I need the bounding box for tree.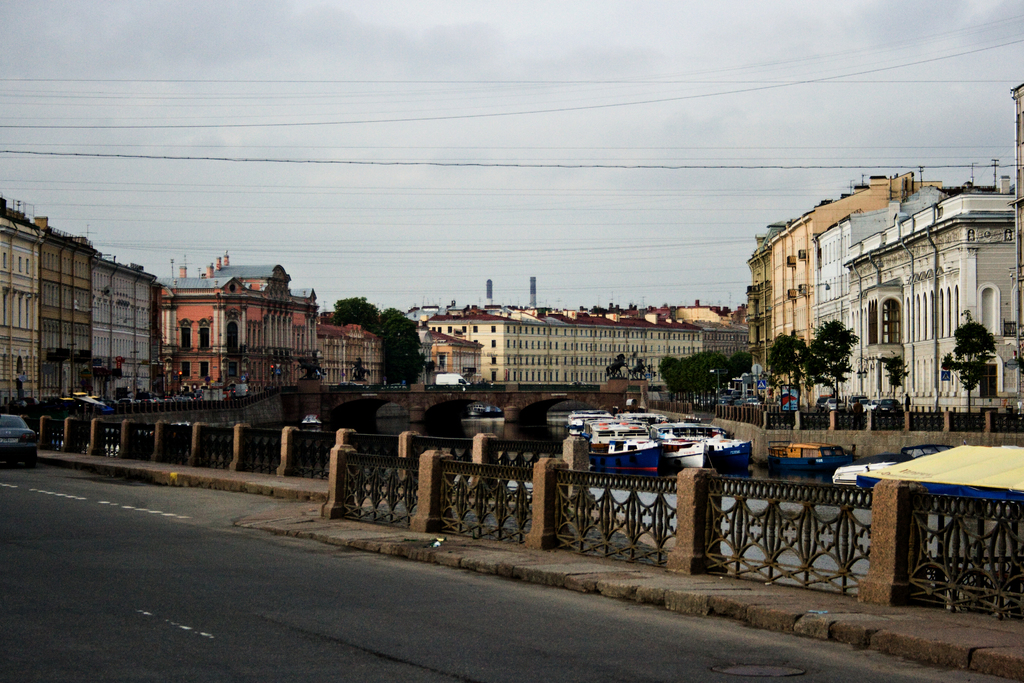
Here it is: bbox=(769, 327, 811, 413).
